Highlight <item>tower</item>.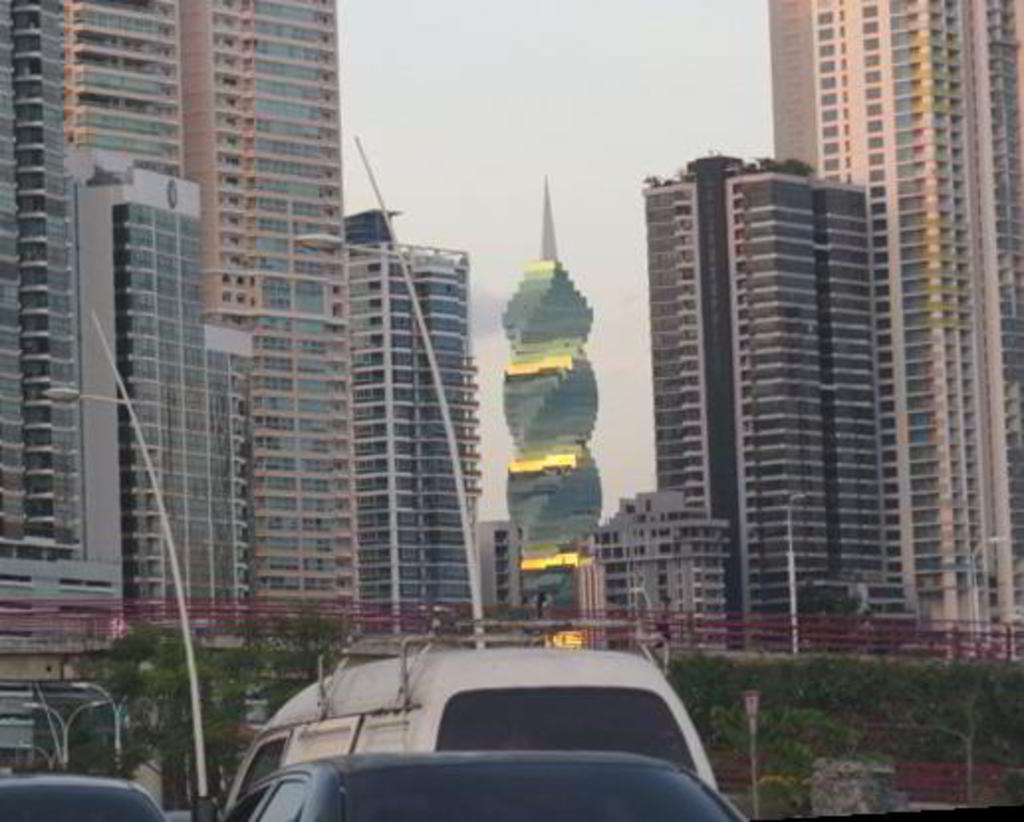
Highlighted region: [337, 220, 492, 614].
